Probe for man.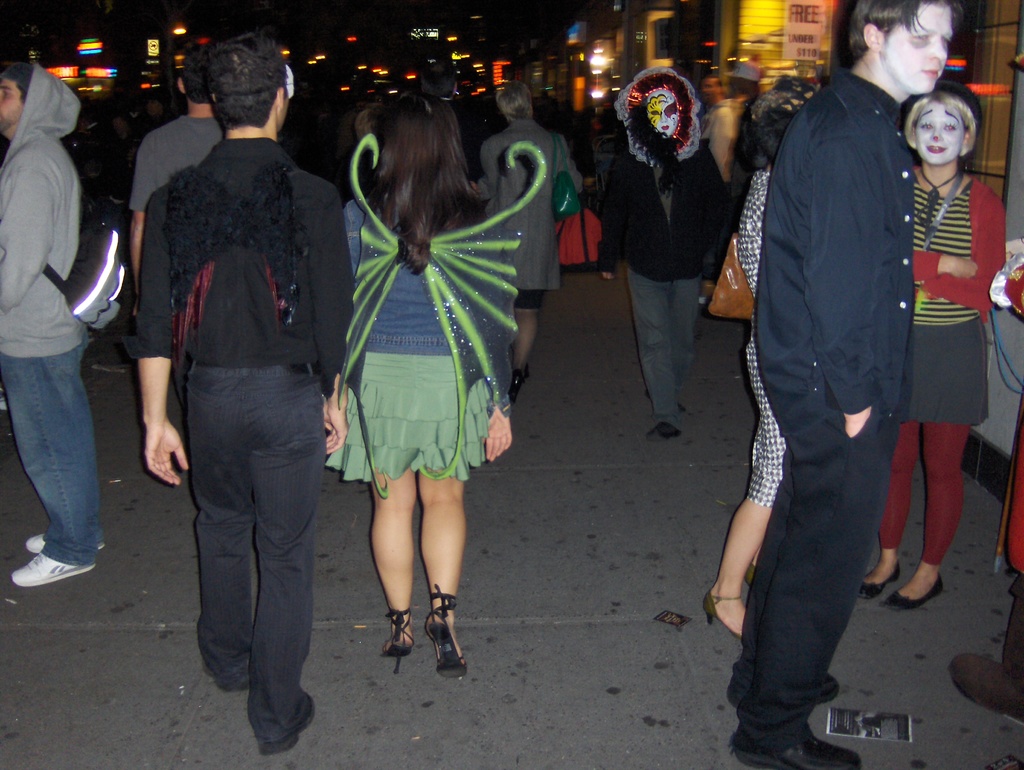
Probe result: bbox(751, 0, 963, 769).
